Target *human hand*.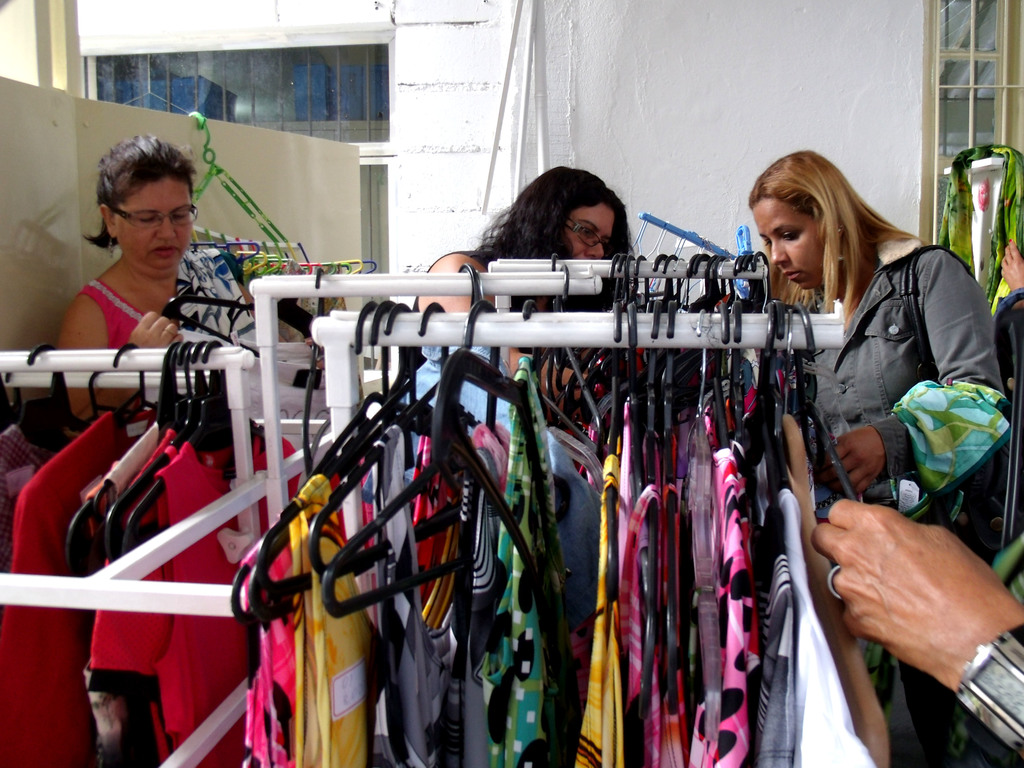
Target region: box=[810, 423, 886, 493].
